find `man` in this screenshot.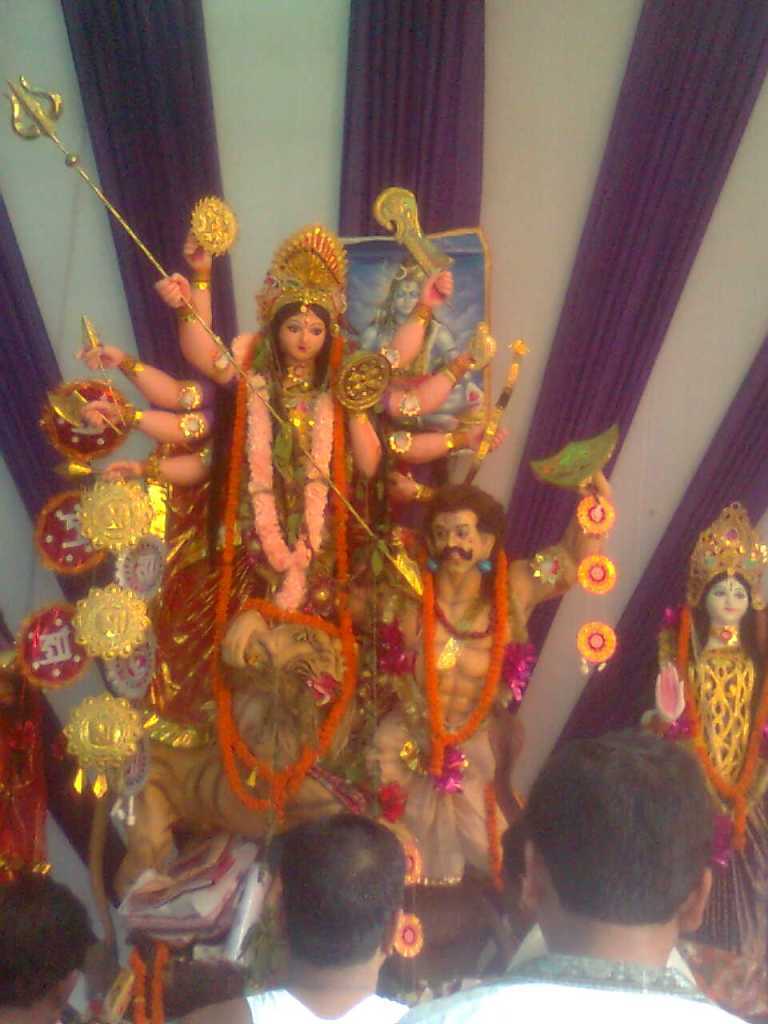
The bounding box for `man` is detection(0, 854, 91, 1021).
